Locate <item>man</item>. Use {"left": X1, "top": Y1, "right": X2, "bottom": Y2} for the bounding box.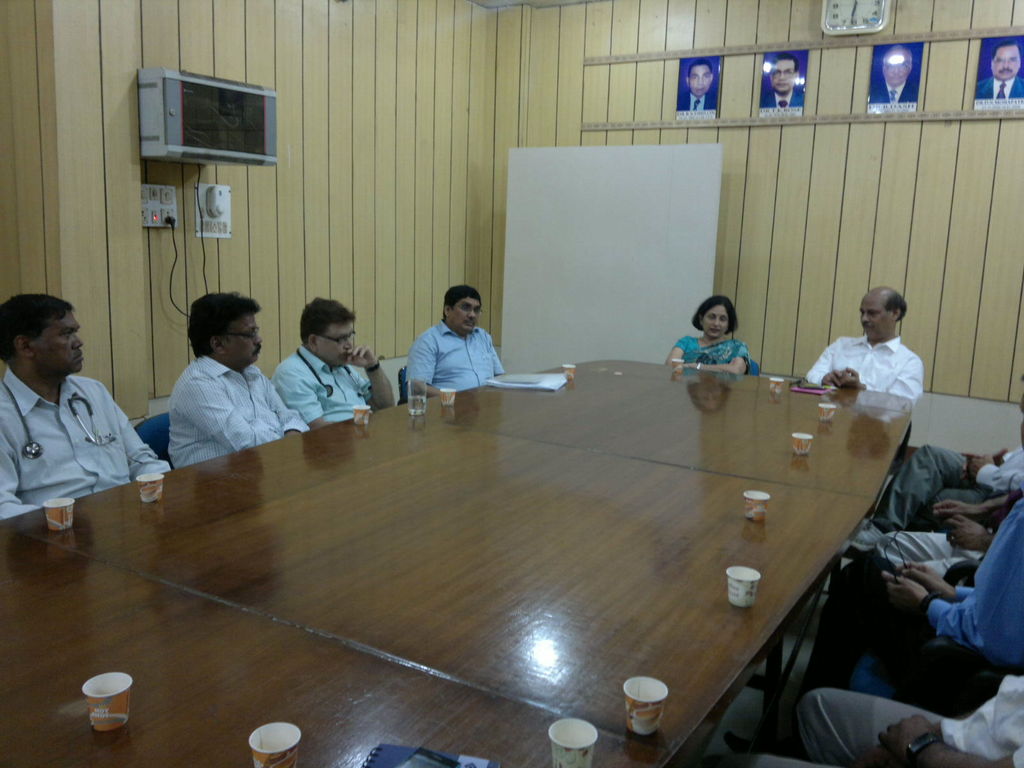
{"left": 676, "top": 60, "right": 720, "bottom": 111}.
